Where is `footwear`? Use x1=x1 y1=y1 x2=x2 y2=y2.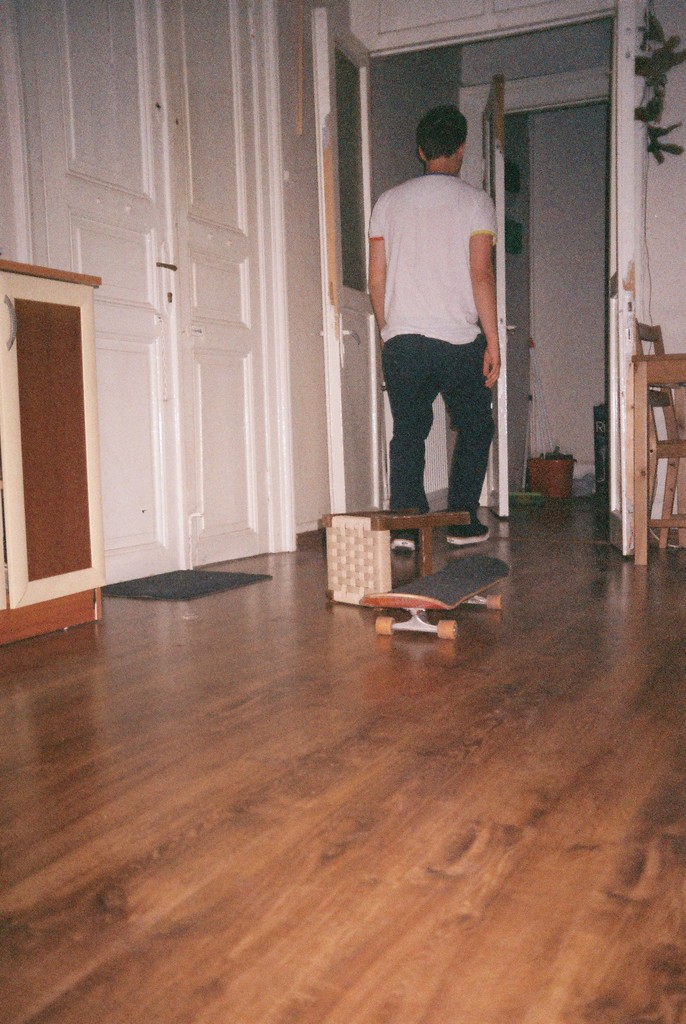
x1=448 y1=513 x2=496 y2=549.
